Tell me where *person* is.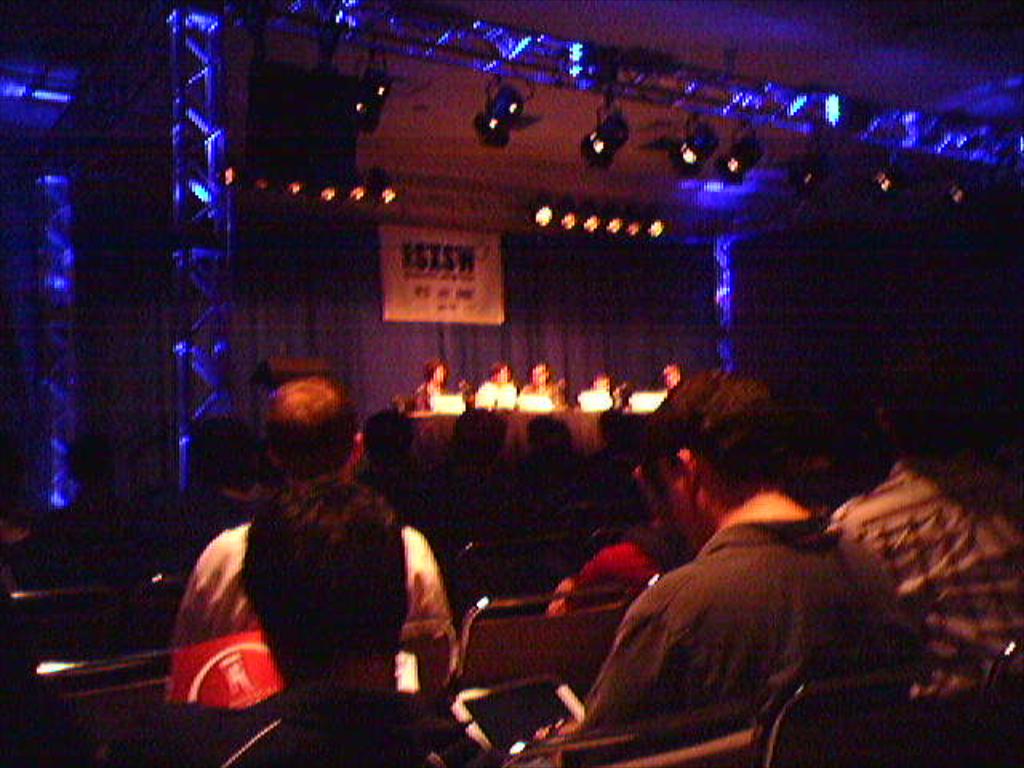
*person* is at box=[408, 354, 458, 416].
